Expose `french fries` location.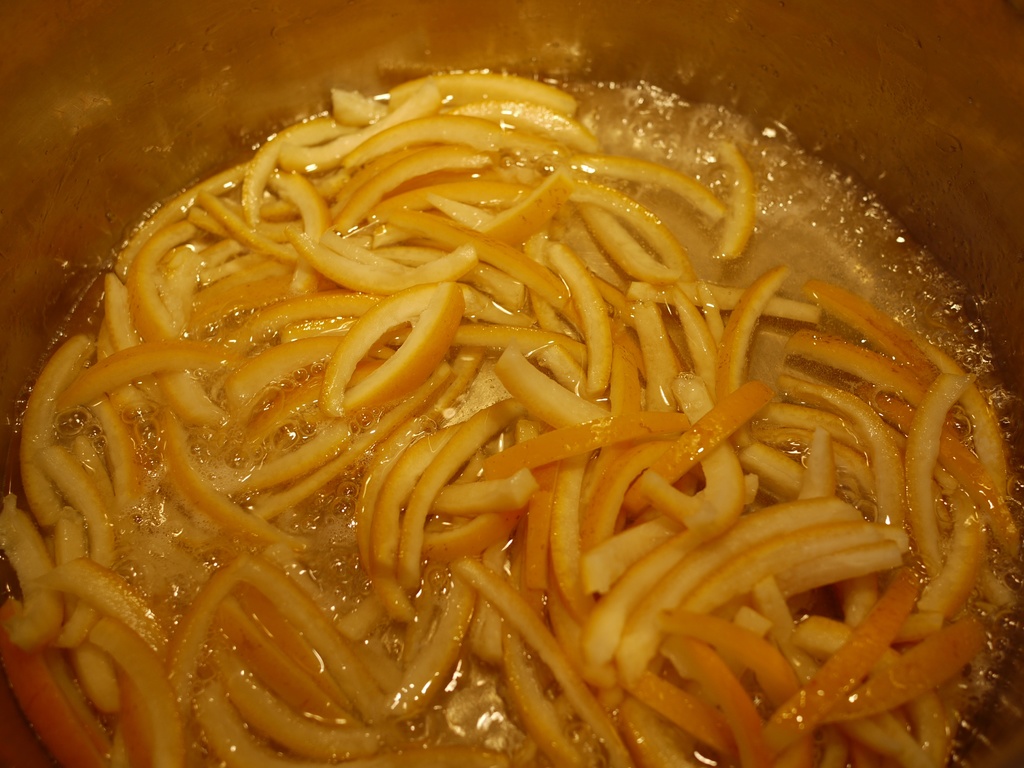
Exposed at BBox(673, 525, 897, 612).
